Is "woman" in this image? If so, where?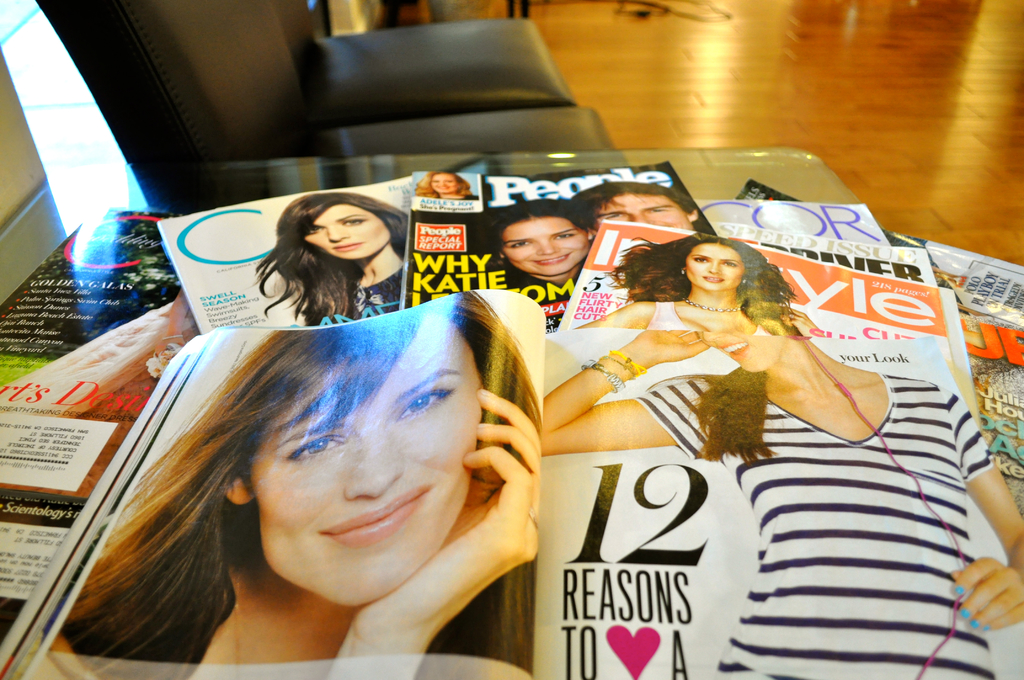
Yes, at region(246, 191, 416, 322).
